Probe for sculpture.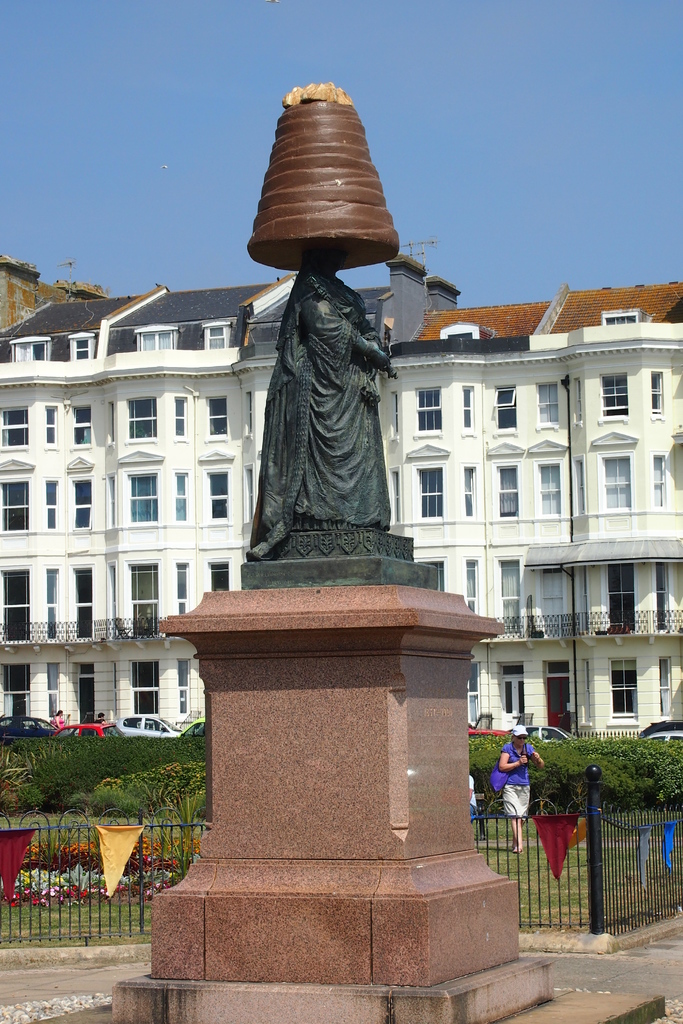
Probe result: region(258, 248, 409, 532).
